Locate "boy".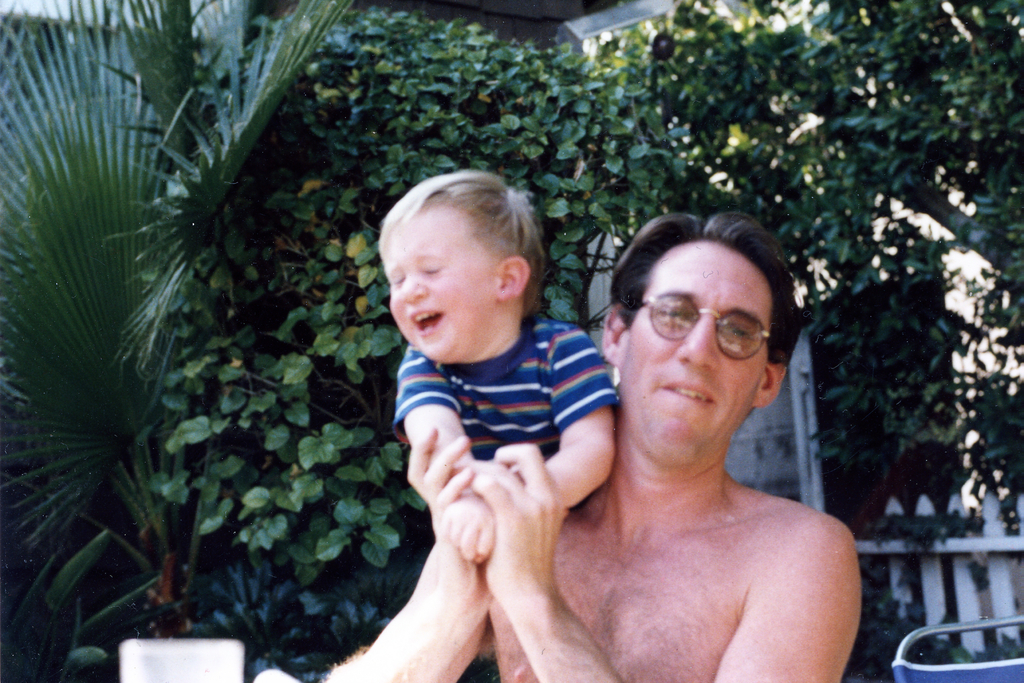
Bounding box: <bbox>389, 167, 617, 506</bbox>.
